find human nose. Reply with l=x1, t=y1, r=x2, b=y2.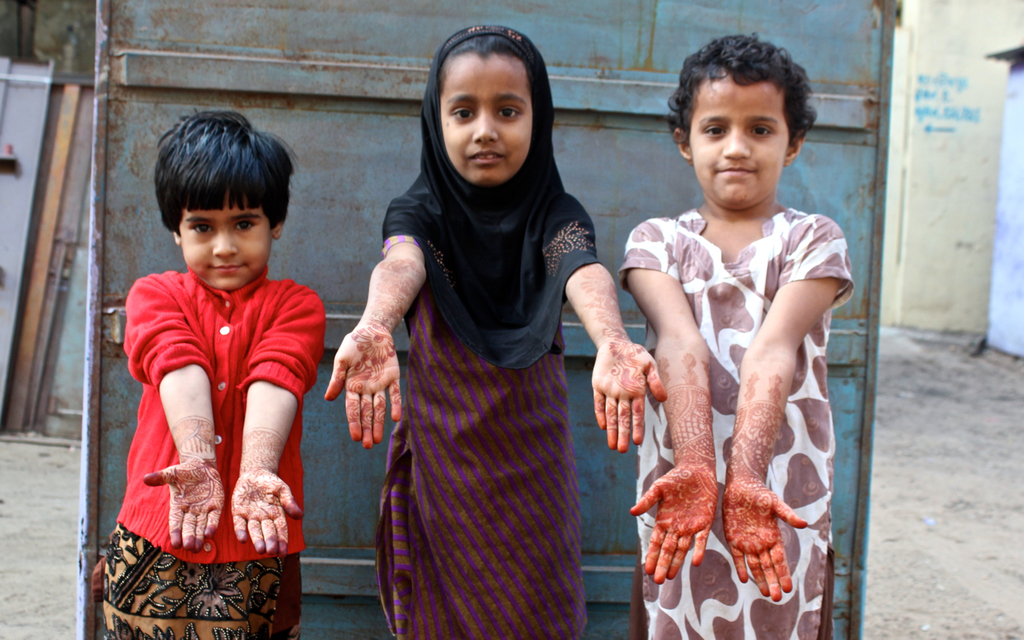
l=472, t=103, r=498, b=144.
